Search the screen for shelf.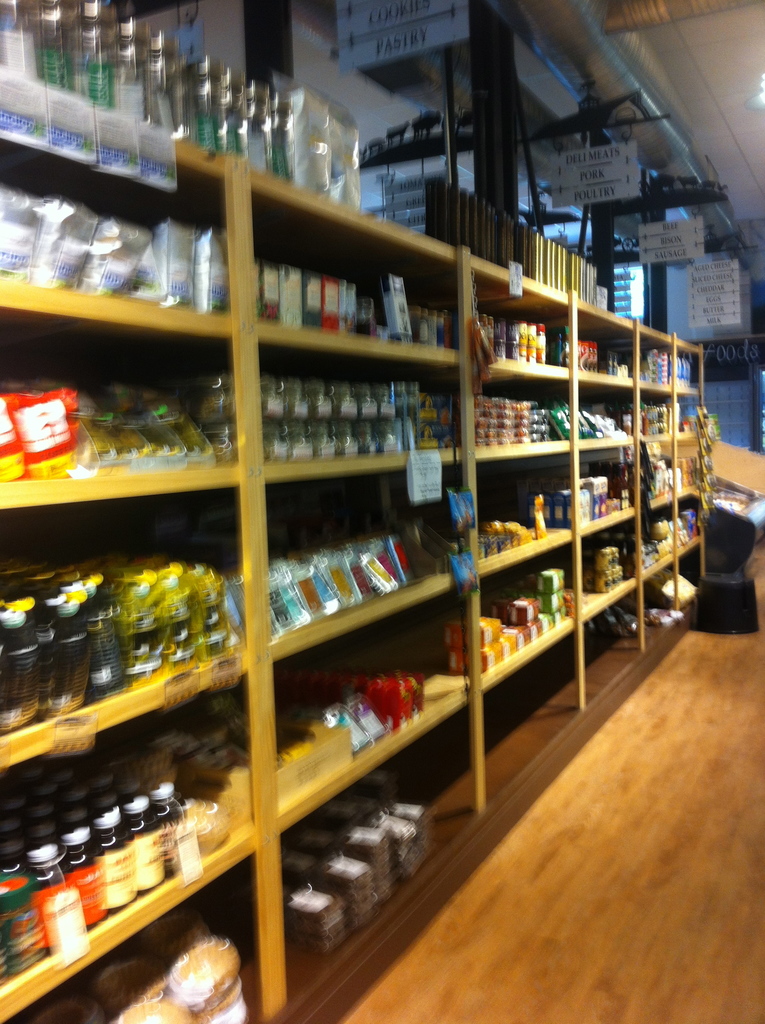
Found at <region>570, 442, 639, 527</region>.
